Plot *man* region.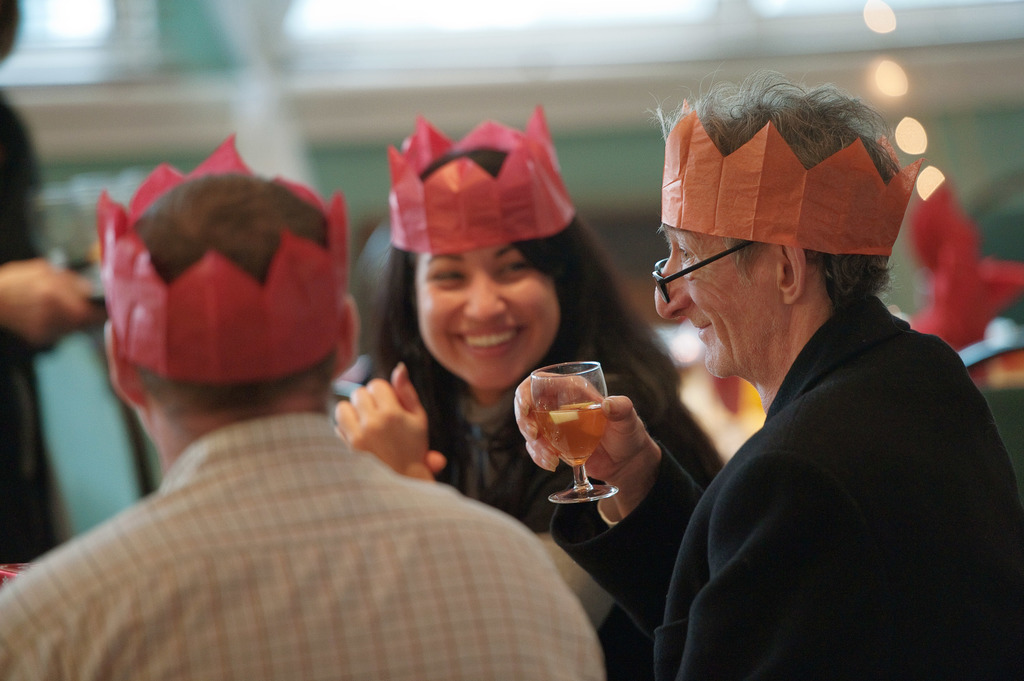
Plotted at {"left": 605, "top": 84, "right": 1014, "bottom": 672}.
